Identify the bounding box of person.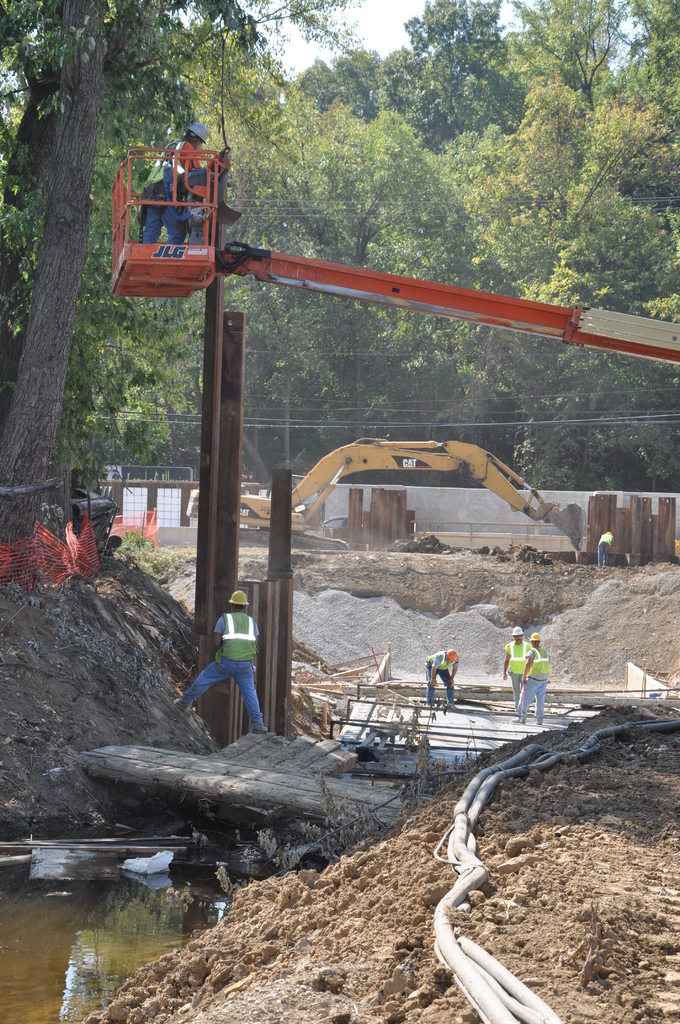
bbox=(423, 648, 464, 706).
